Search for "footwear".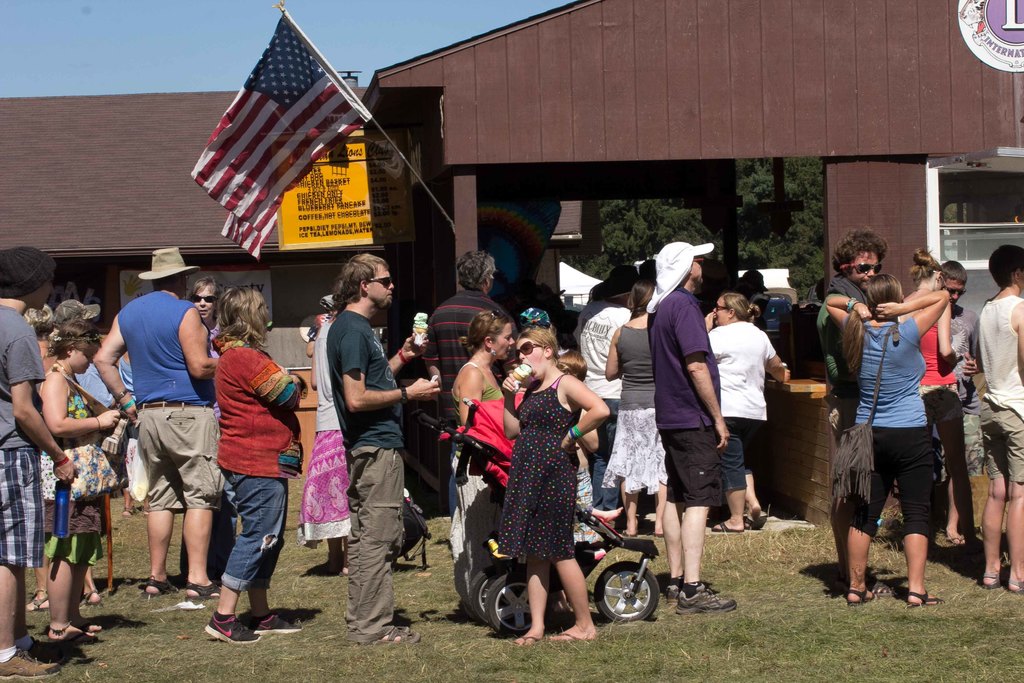
Found at <region>256, 611, 300, 638</region>.
